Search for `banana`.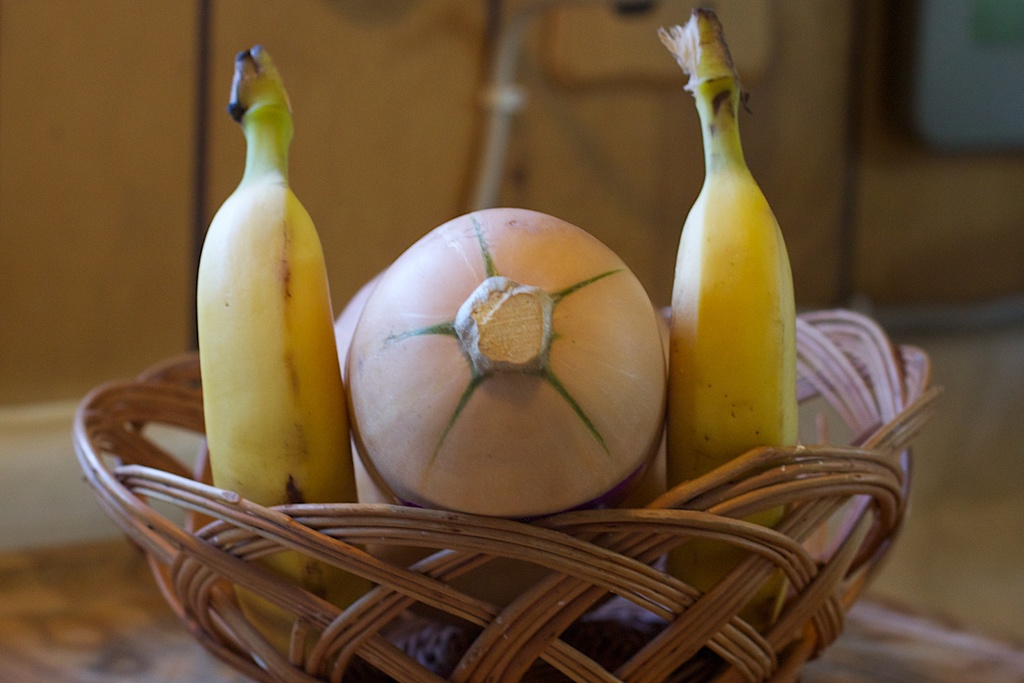
Found at pyautogui.locateOnScreen(668, 0, 796, 614).
